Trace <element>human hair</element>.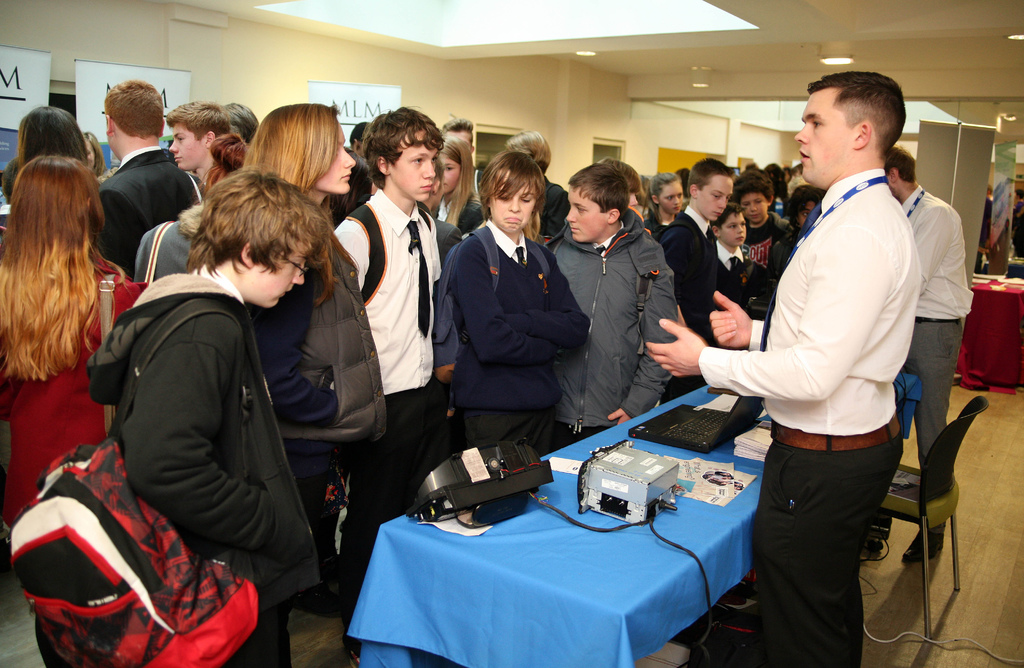
Traced to 196:133:250:196.
